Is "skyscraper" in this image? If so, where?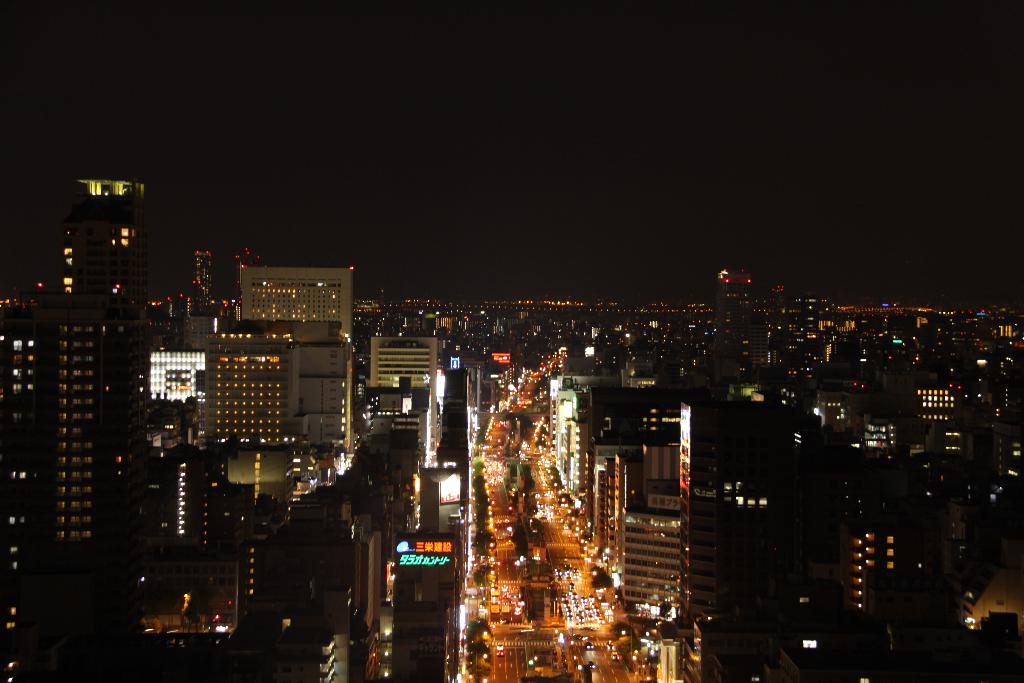
Yes, at bbox(37, 152, 211, 609).
